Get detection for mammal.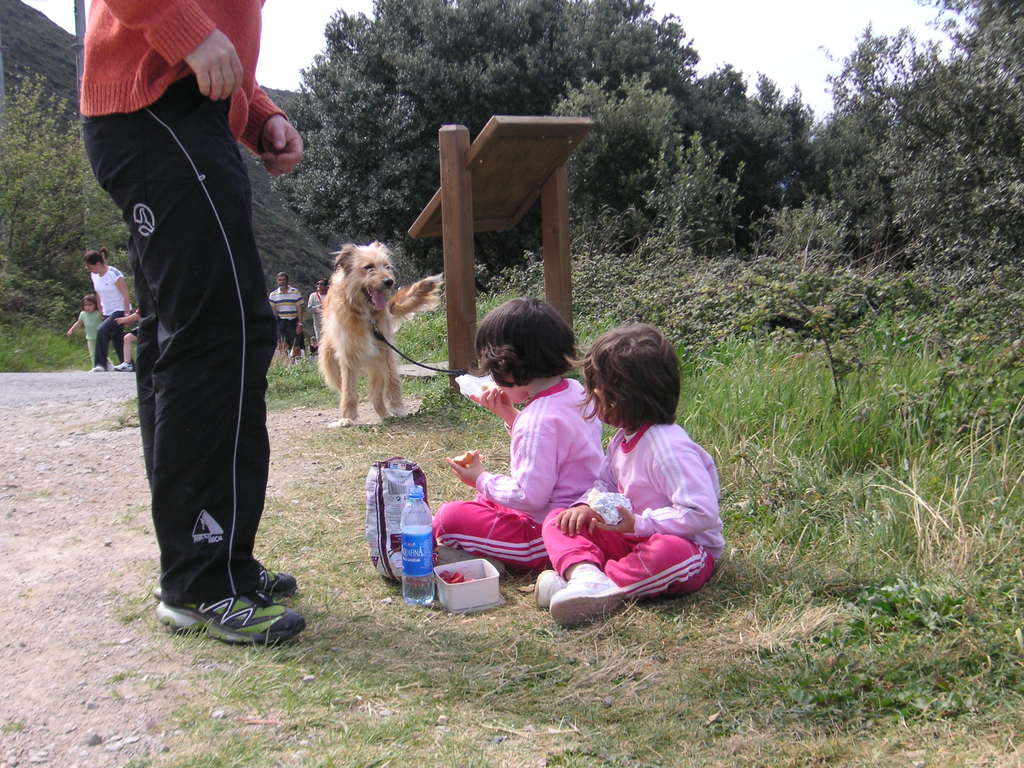
Detection: select_region(65, 294, 103, 352).
